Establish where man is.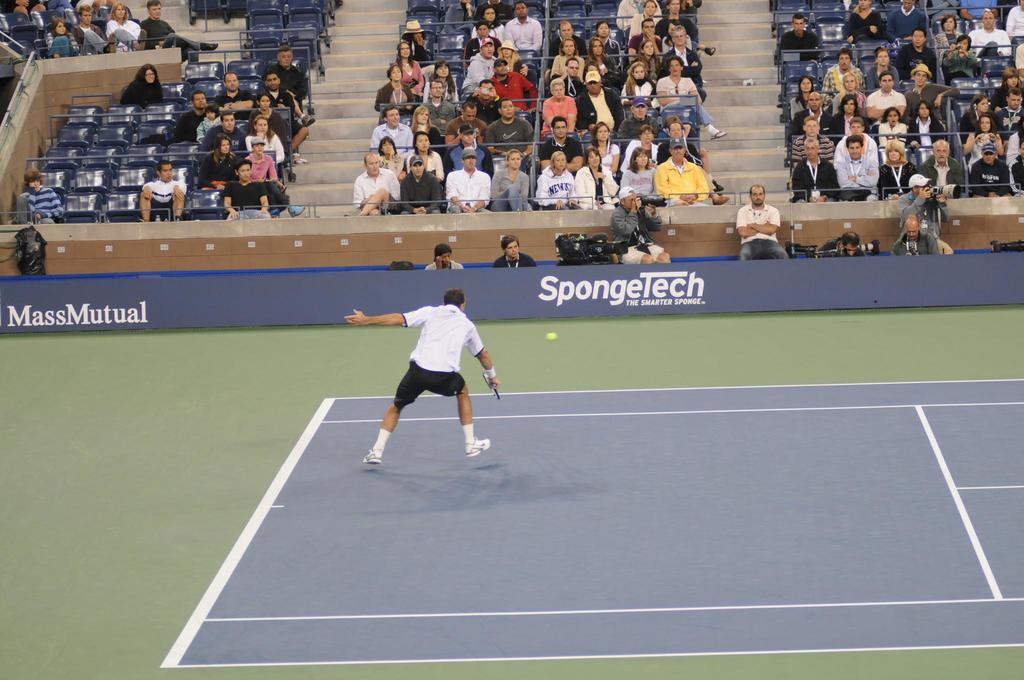
Established at locate(662, 23, 705, 98).
